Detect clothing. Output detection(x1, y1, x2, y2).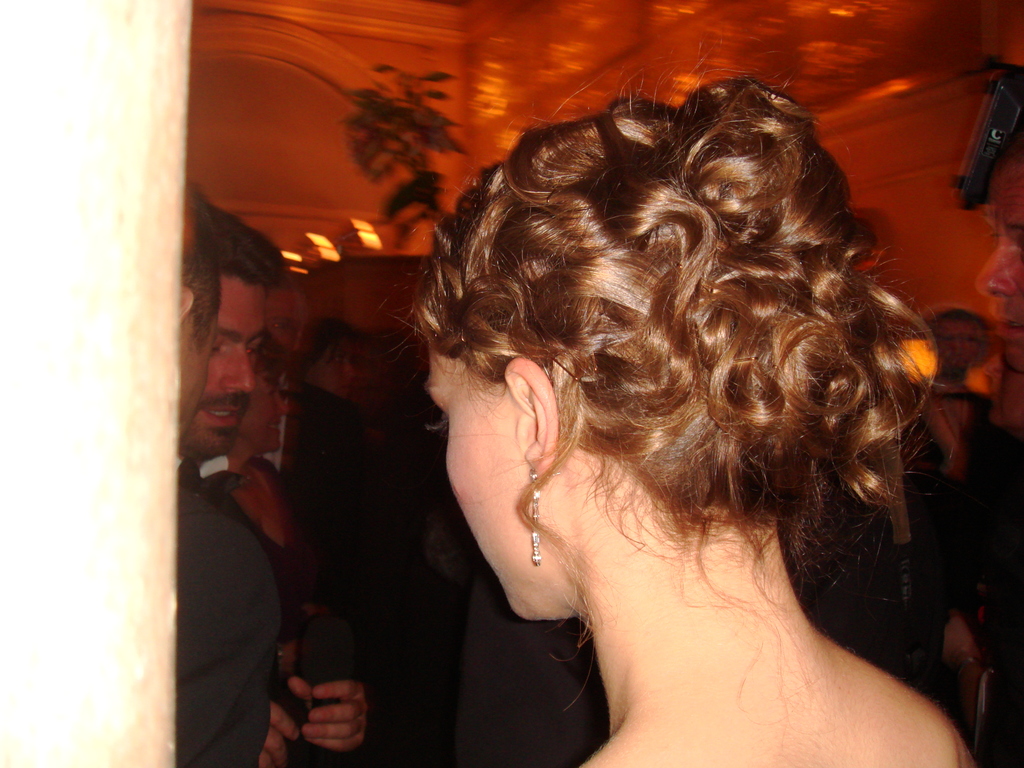
detection(164, 460, 311, 767).
